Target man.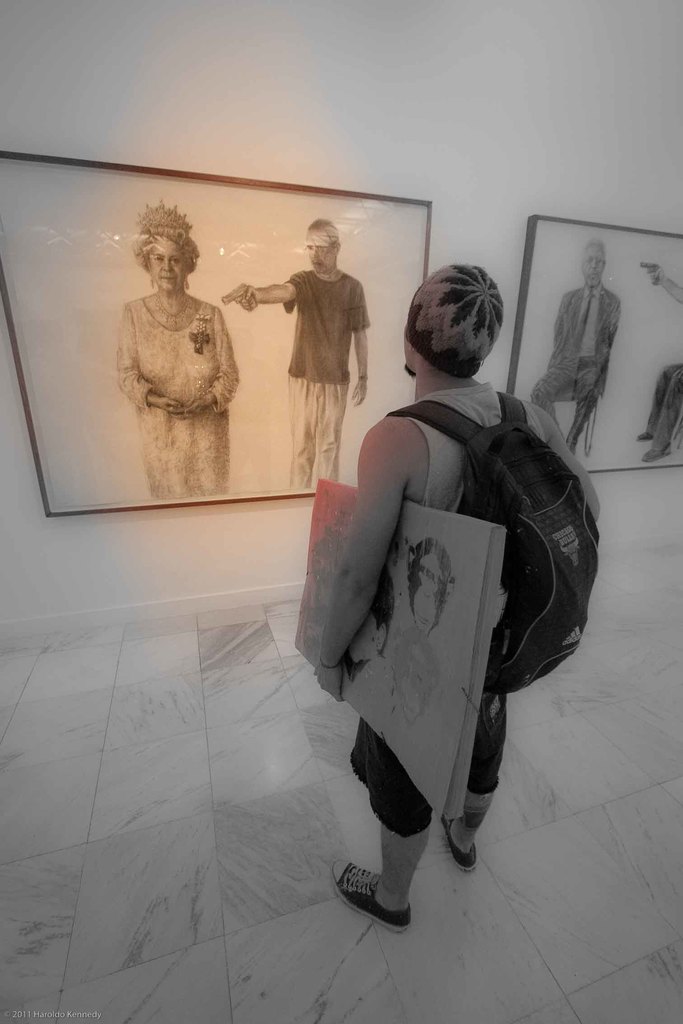
Target region: 523 240 625 459.
